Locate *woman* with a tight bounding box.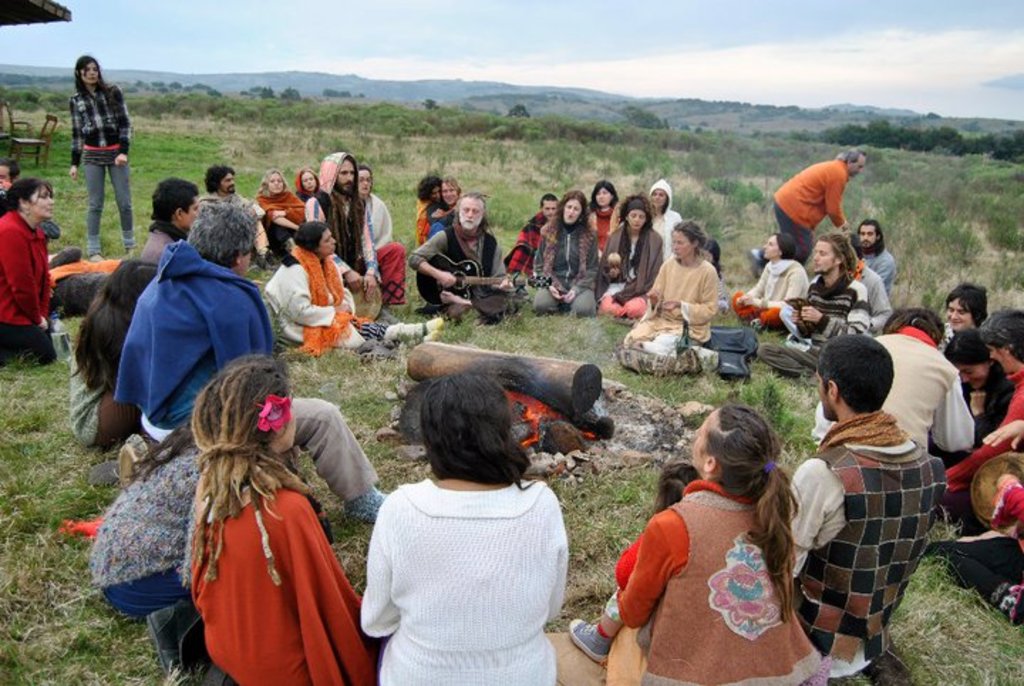
pyautogui.locateOnScreen(727, 232, 814, 334).
